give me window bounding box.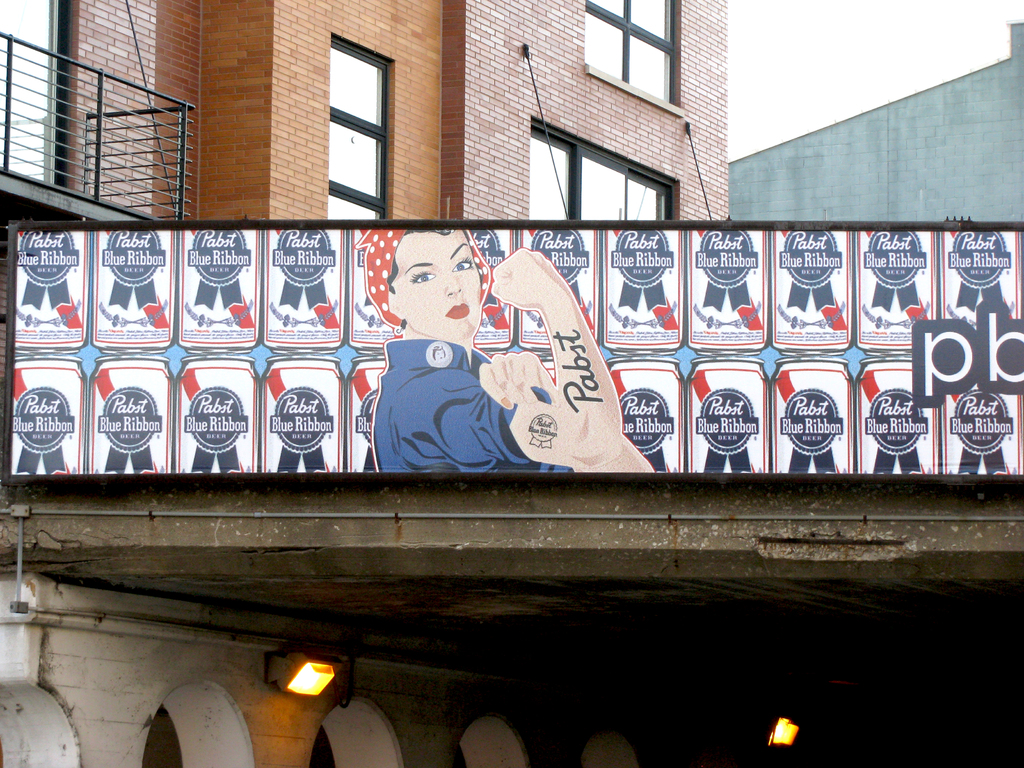
<region>584, 12, 624, 72</region>.
